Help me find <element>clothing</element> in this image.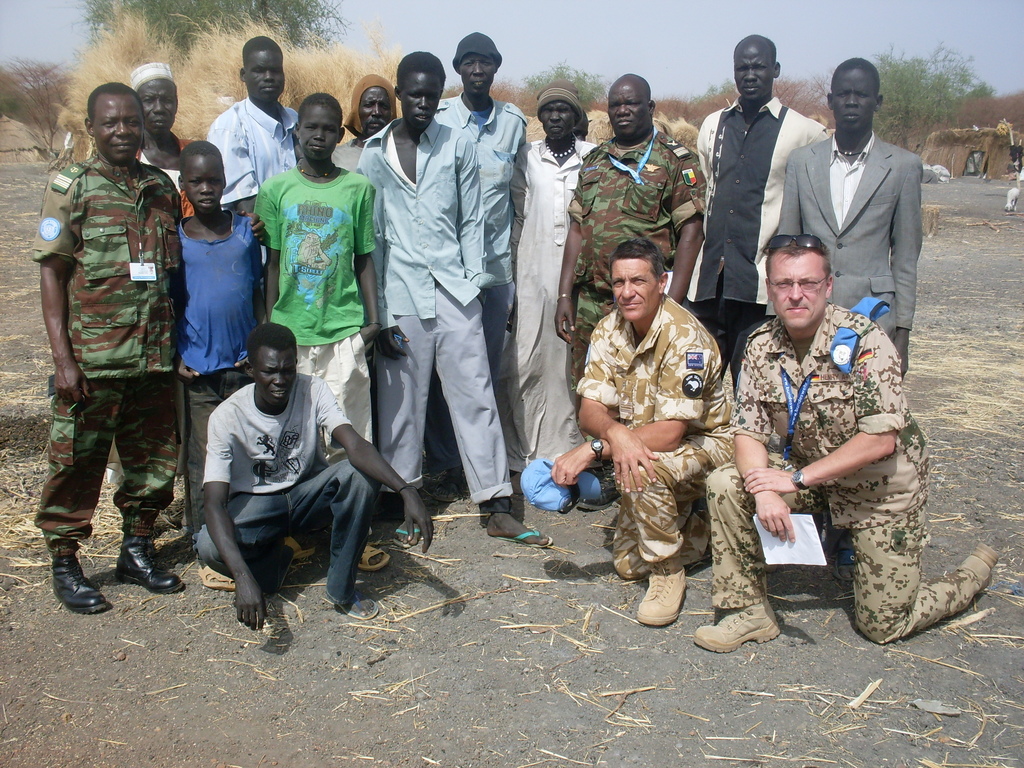
Found it: crop(508, 143, 598, 468).
